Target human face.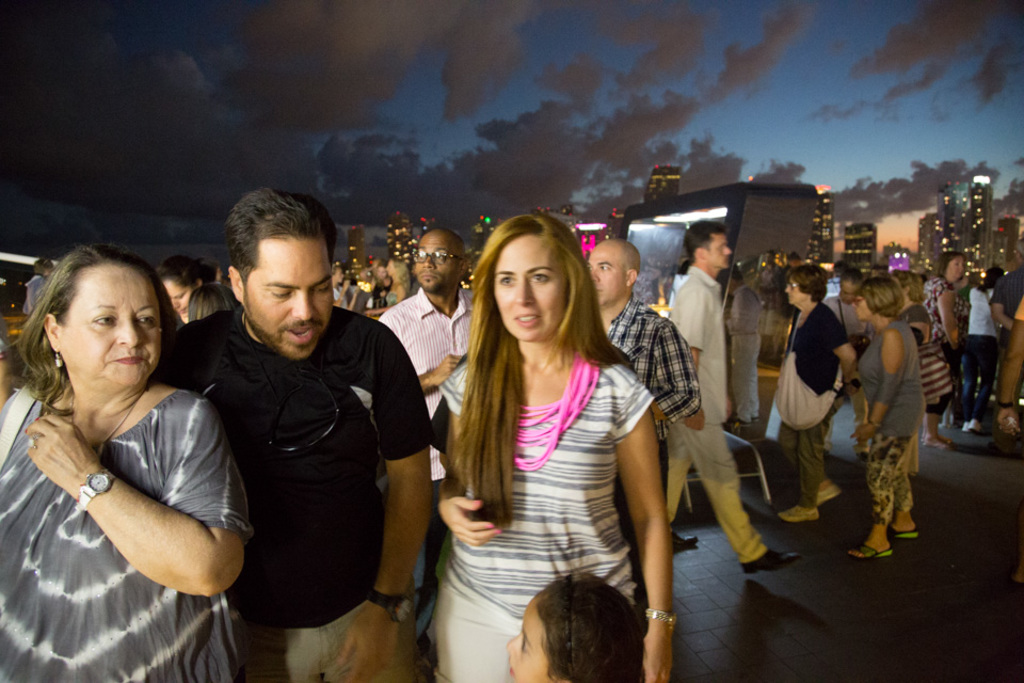
Target region: <region>946, 252, 963, 281</region>.
